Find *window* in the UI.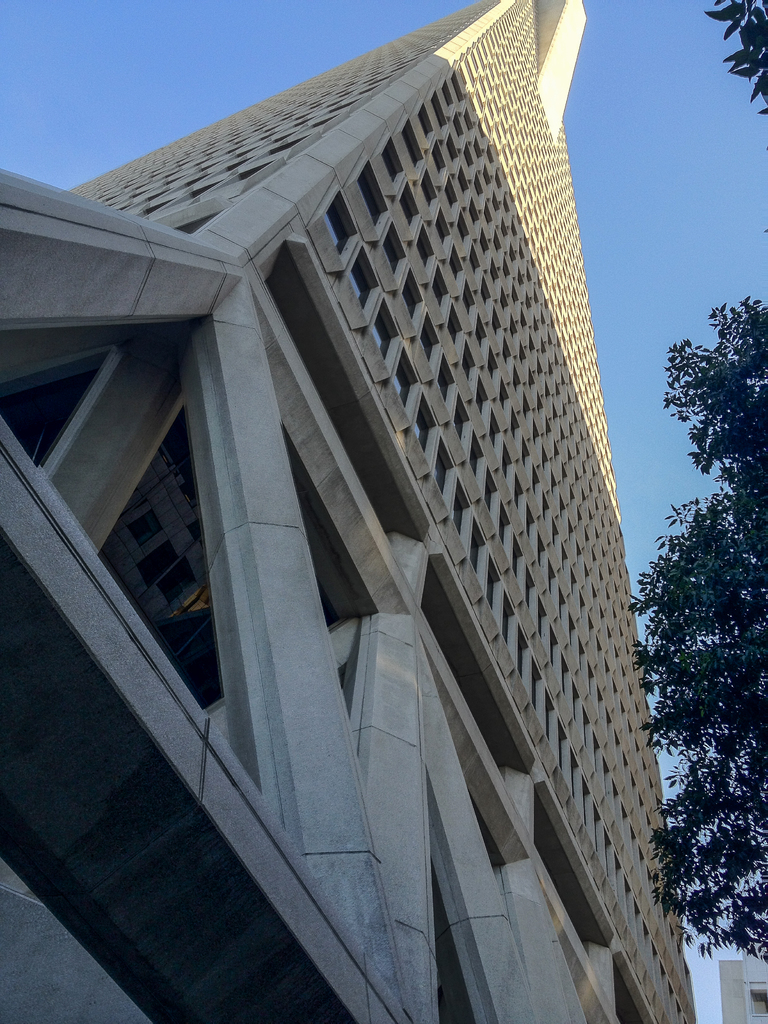
UI element at (left=605, top=836, right=616, bottom=902).
